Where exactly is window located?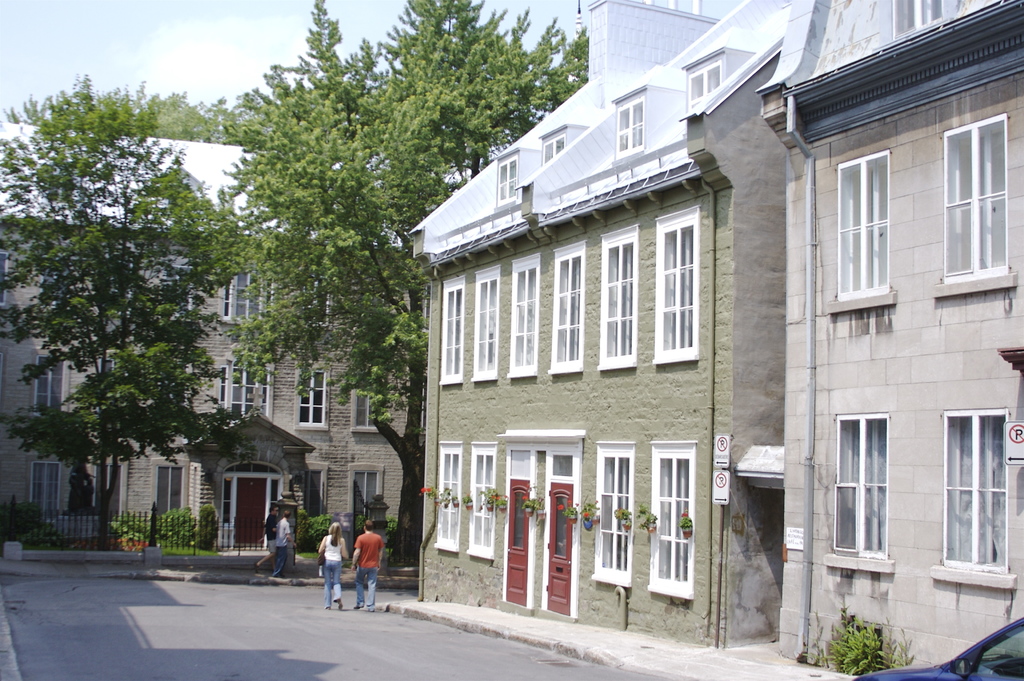
Its bounding box is locate(653, 445, 698, 584).
